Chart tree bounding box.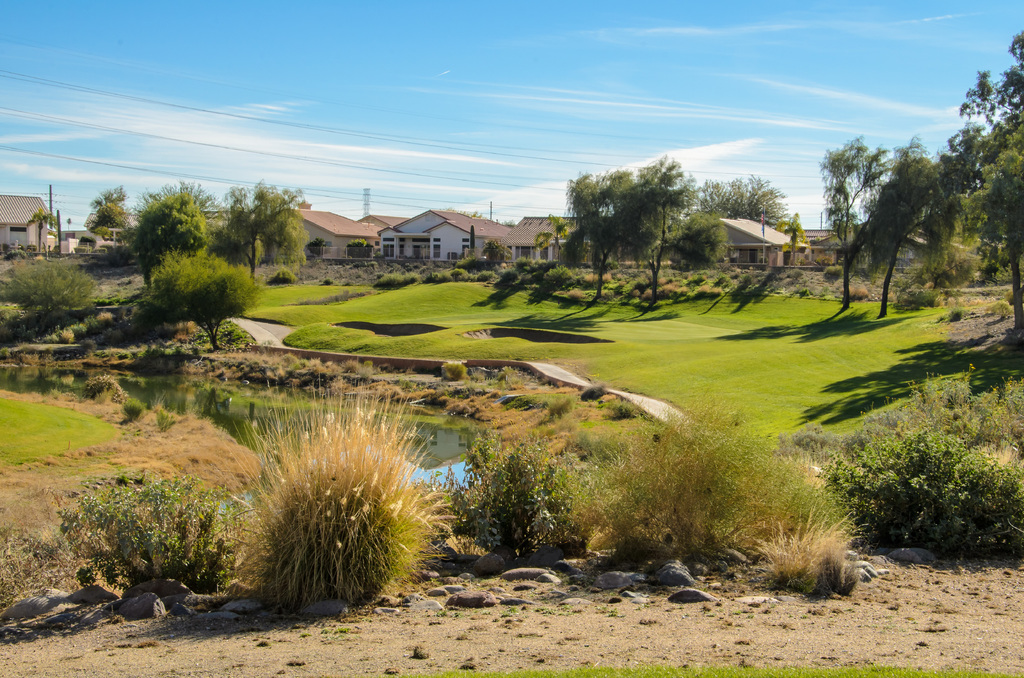
Charted: (left=703, top=168, right=793, bottom=222).
